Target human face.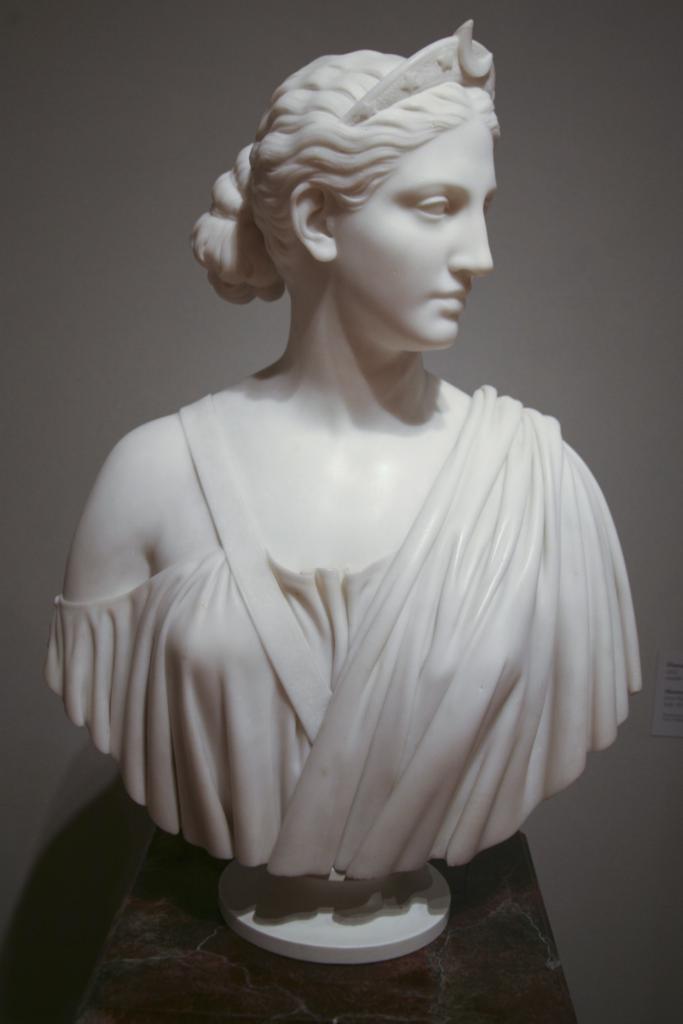
Target region: (335,122,502,349).
